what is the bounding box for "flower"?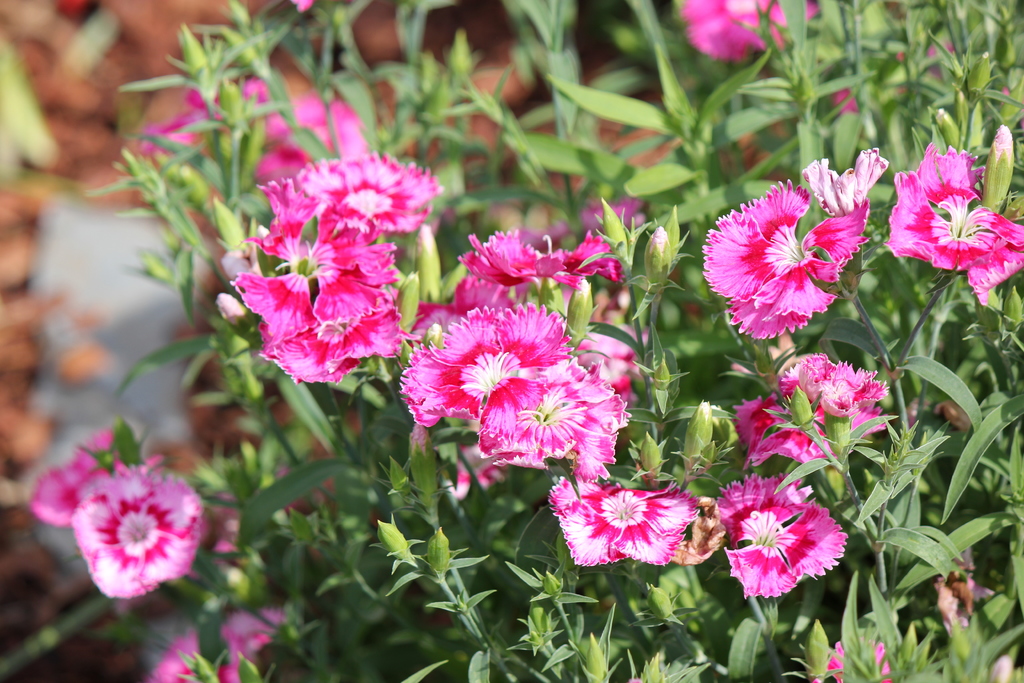
(left=150, top=635, right=203, bottom=682).
